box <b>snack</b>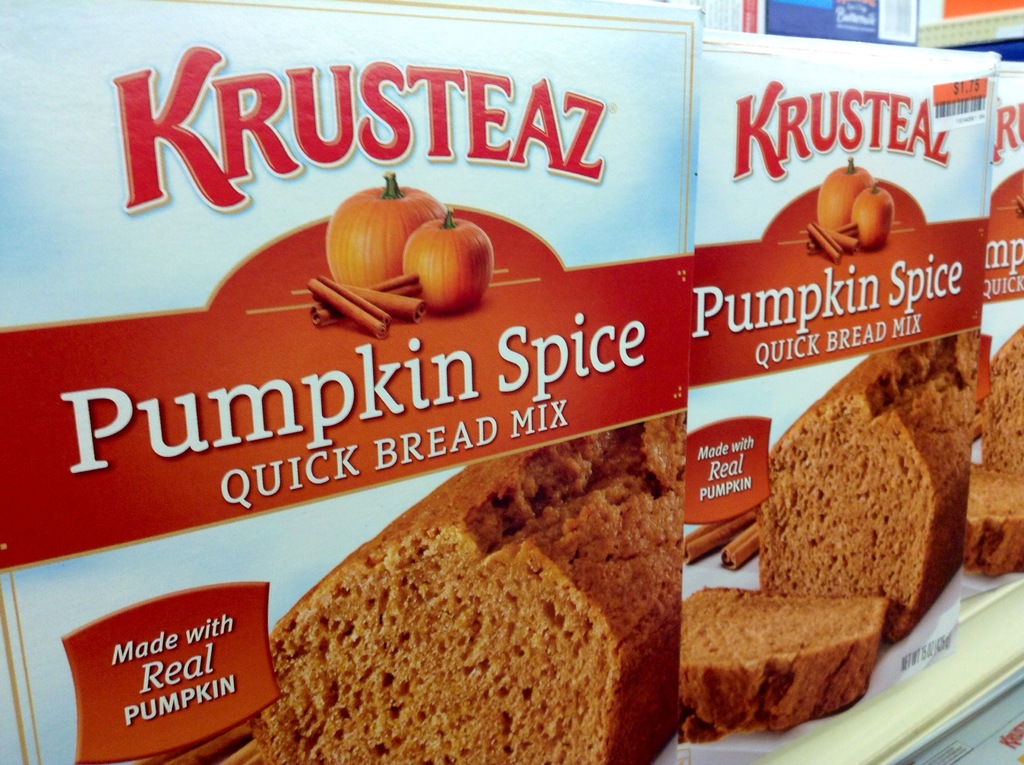
bbox=[675, 583, 897, 747]
